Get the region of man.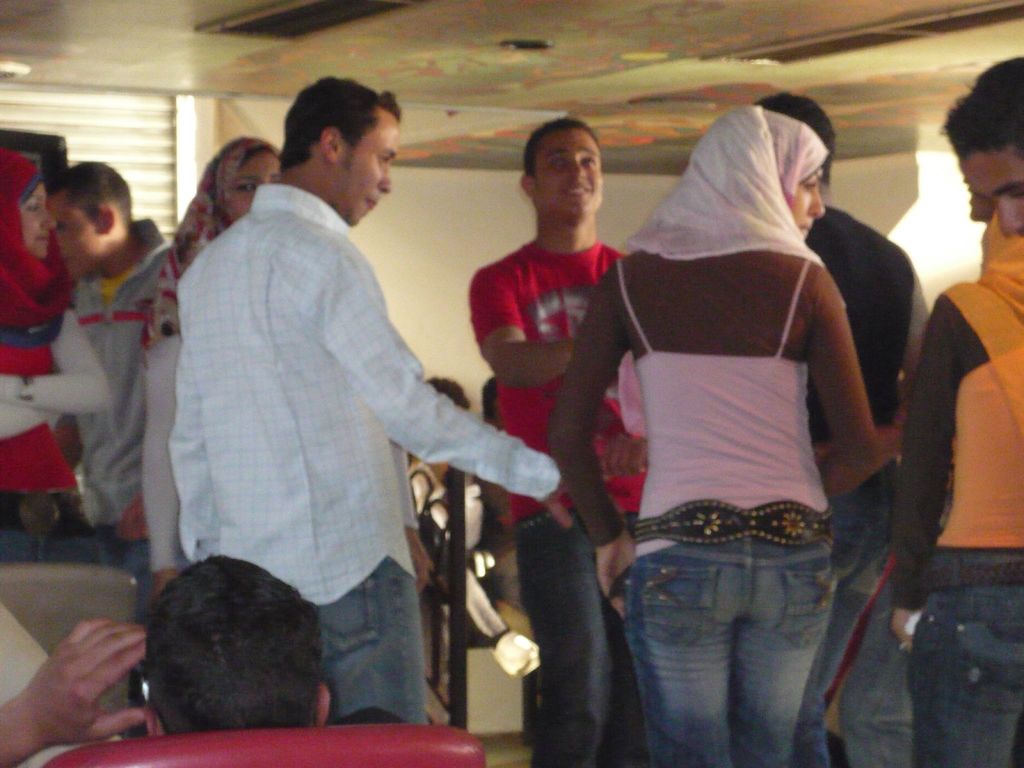
(756,79,938,767).
